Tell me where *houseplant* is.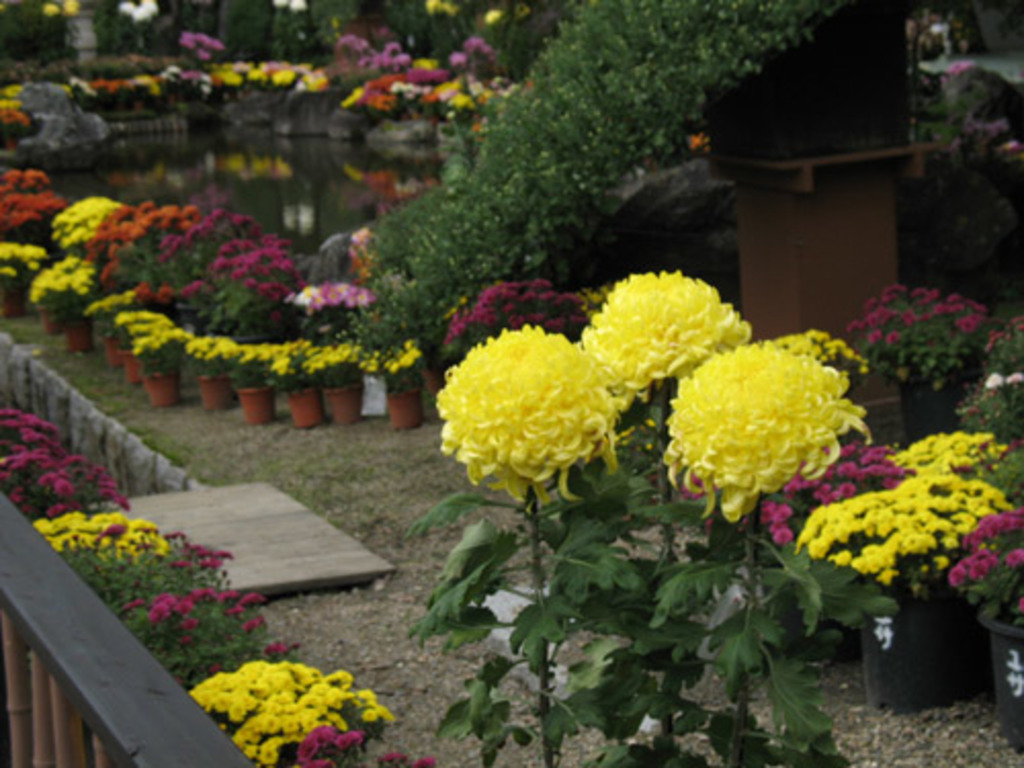
*houseplant* is at (373,334,434,424).
